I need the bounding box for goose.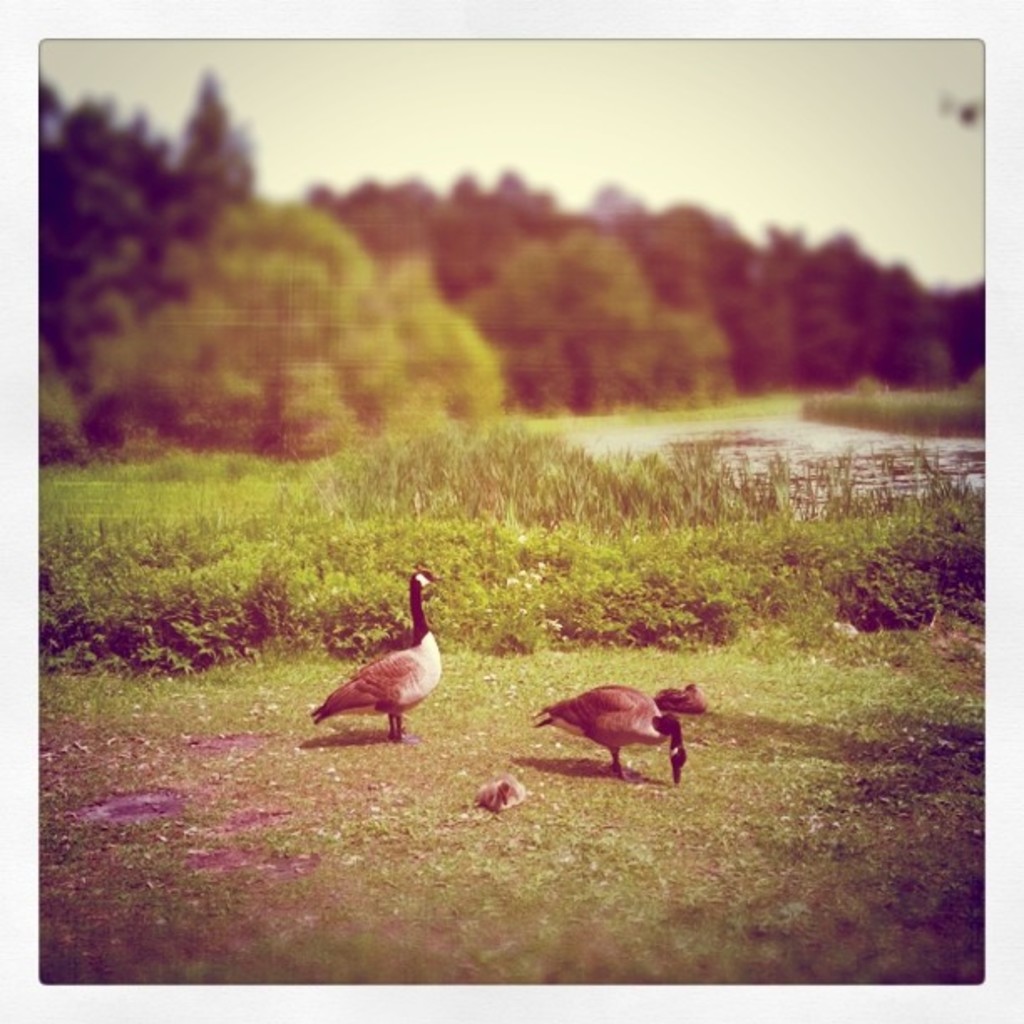
Here it is: bbox=(656, 676, 709, 714).
